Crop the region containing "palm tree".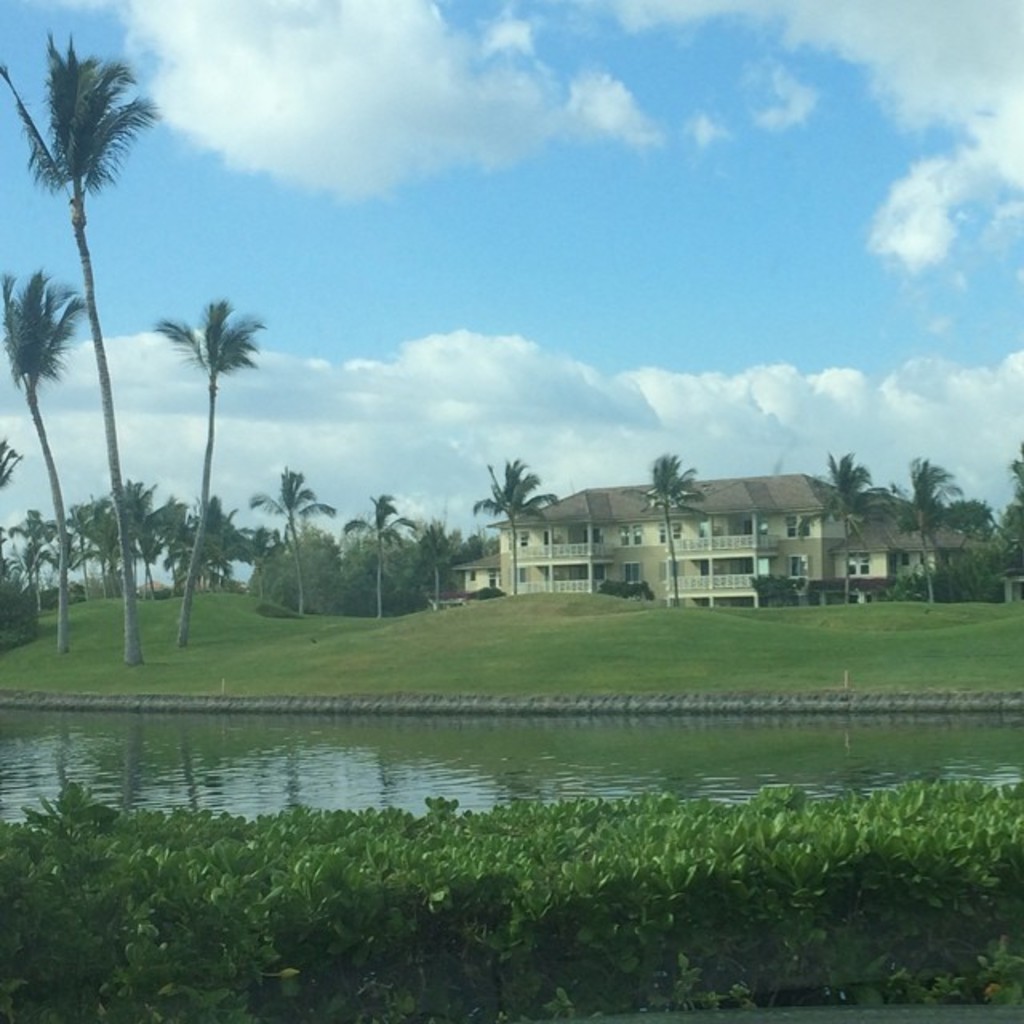
Crop region: {"x1": 462, "y1": 453, "x2": 536, "y2": 602}.
